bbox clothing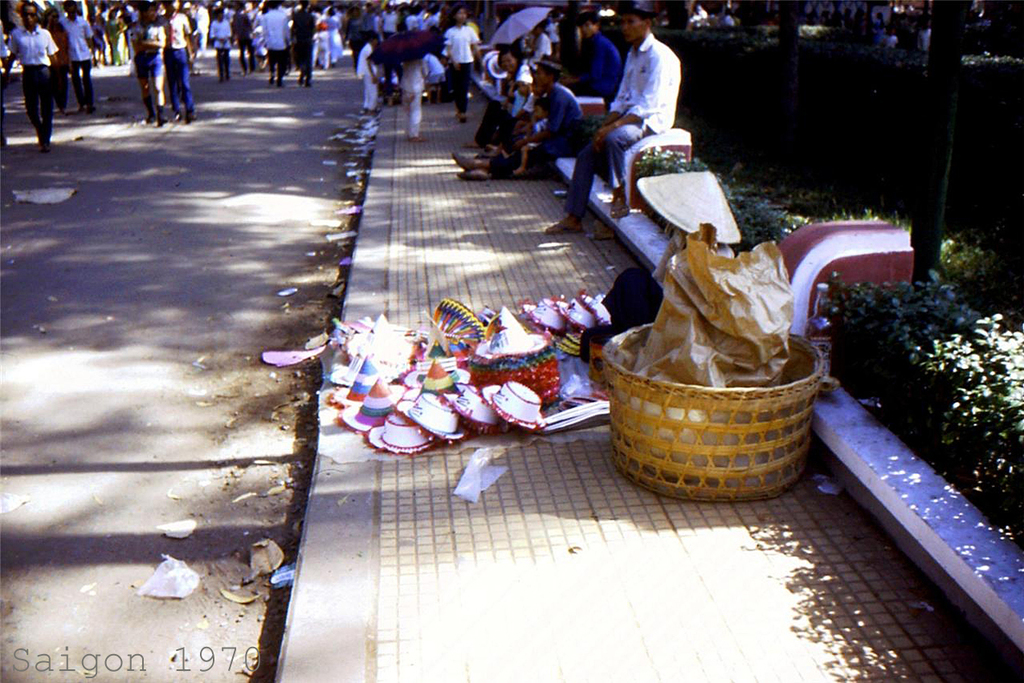
[x1=206, y1=16, x2=235, y2=80]
